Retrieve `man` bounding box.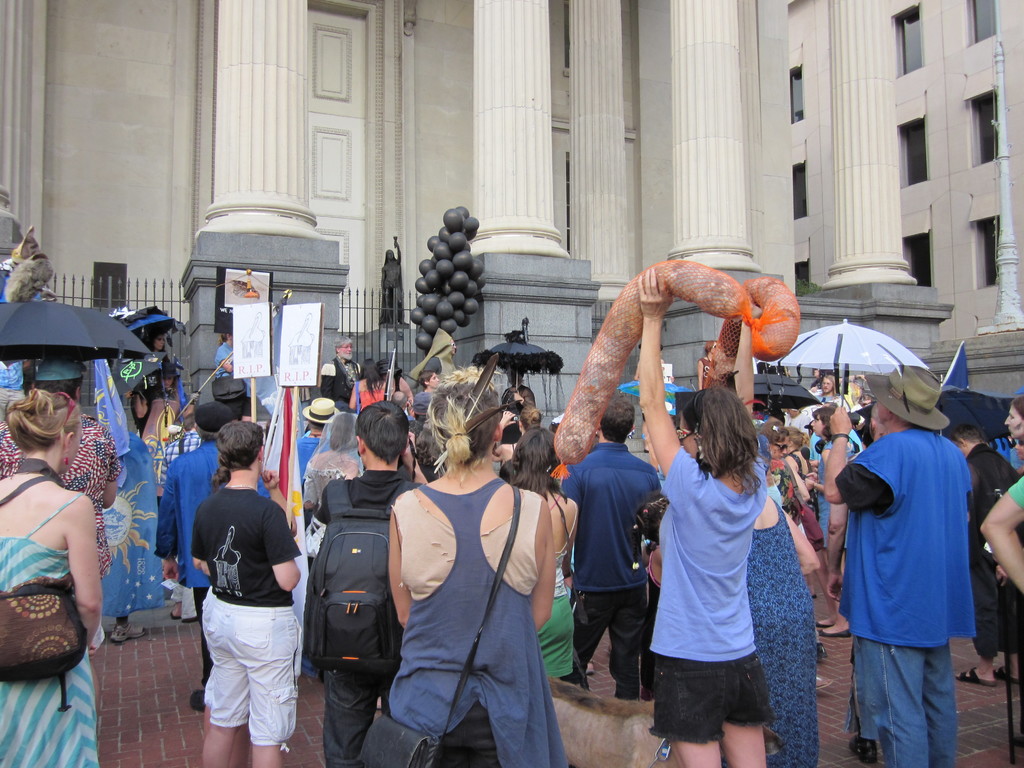
Bounding box: bbox=(822, 364, 976, 767).
